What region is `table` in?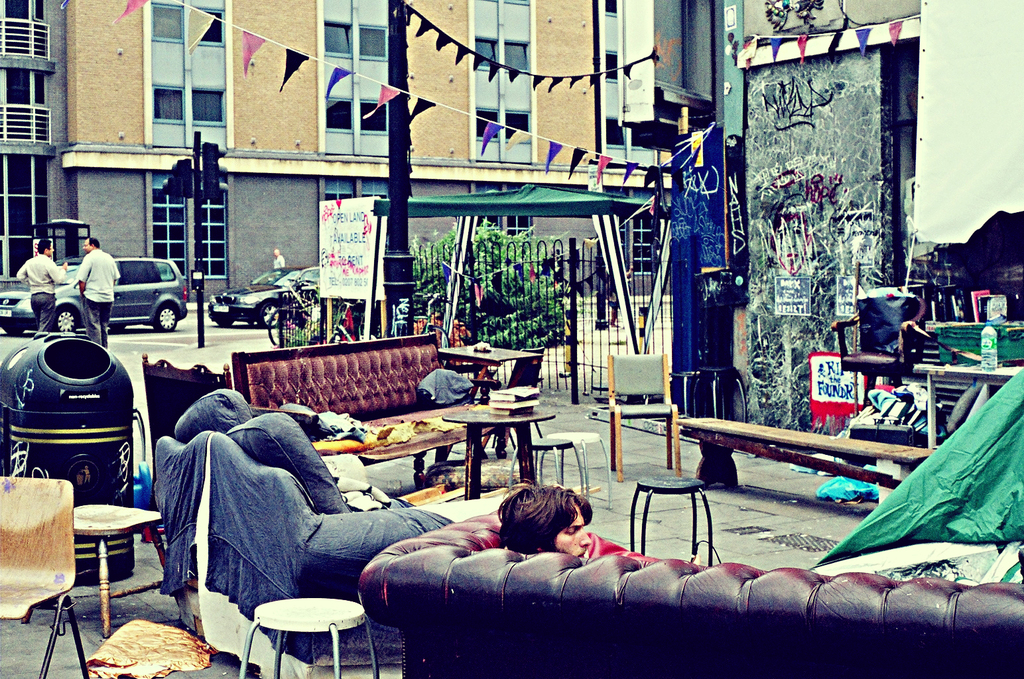
(x1=74, y1=505, x2=164, y2=638).
